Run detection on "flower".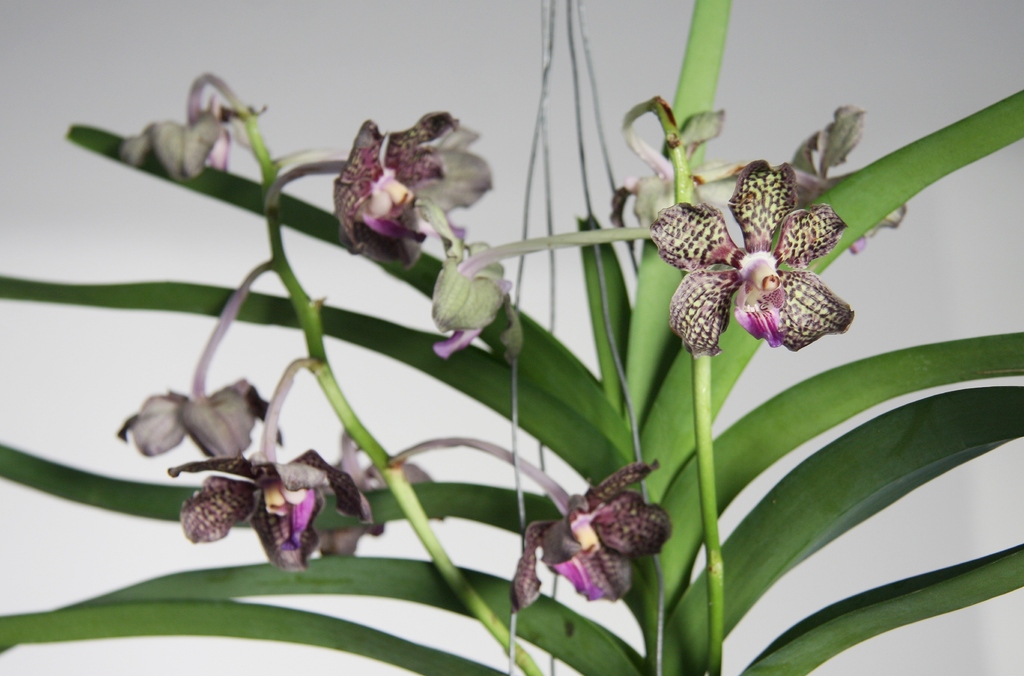
Result: x1=301 y1=111 x2=461 y2=266.
